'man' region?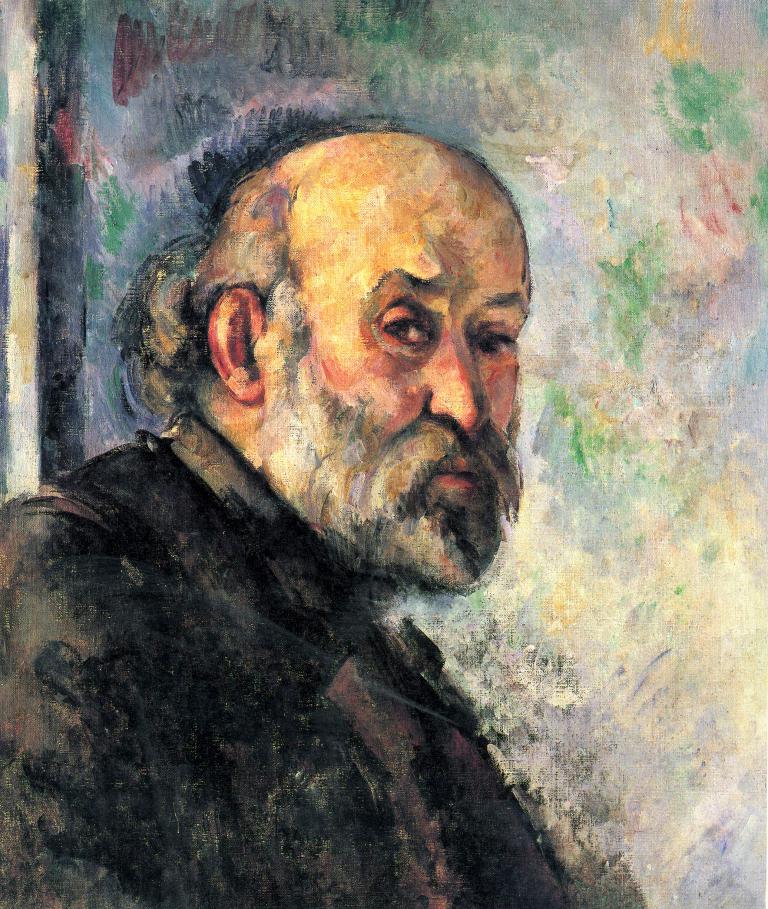
rect(0, 96, 575, 908)
